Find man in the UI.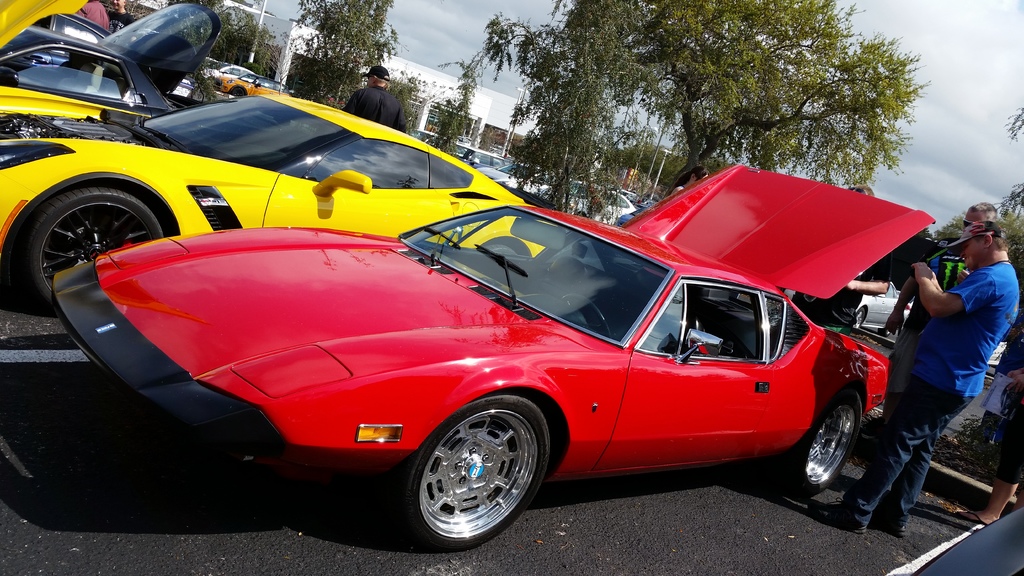
UI element at 105/0/134/36.
